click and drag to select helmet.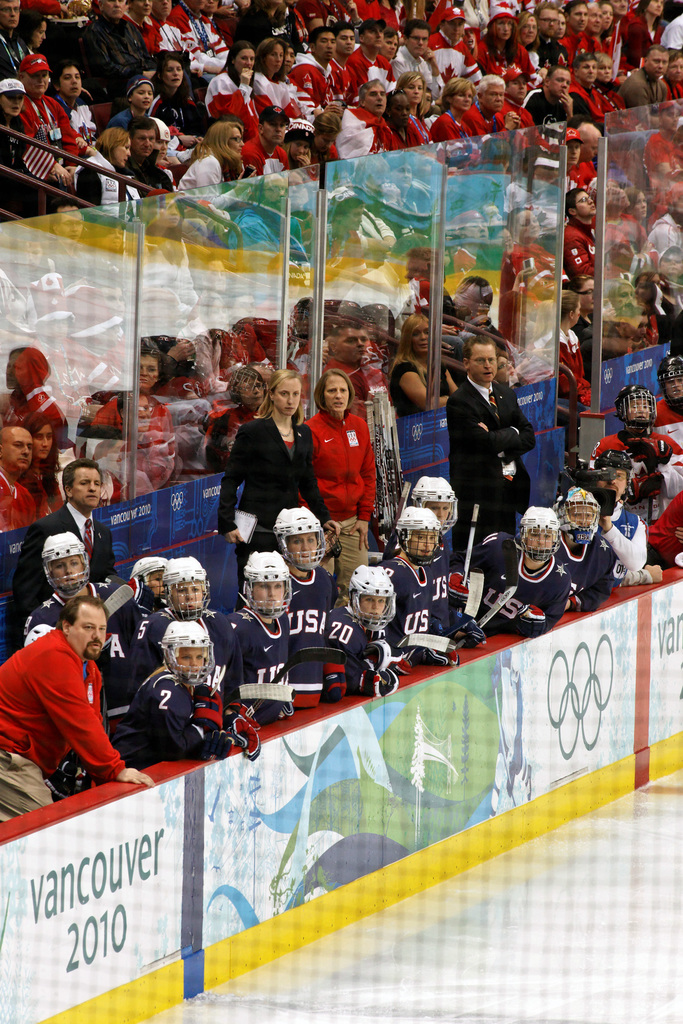
Selection: [623,383,664,436].
